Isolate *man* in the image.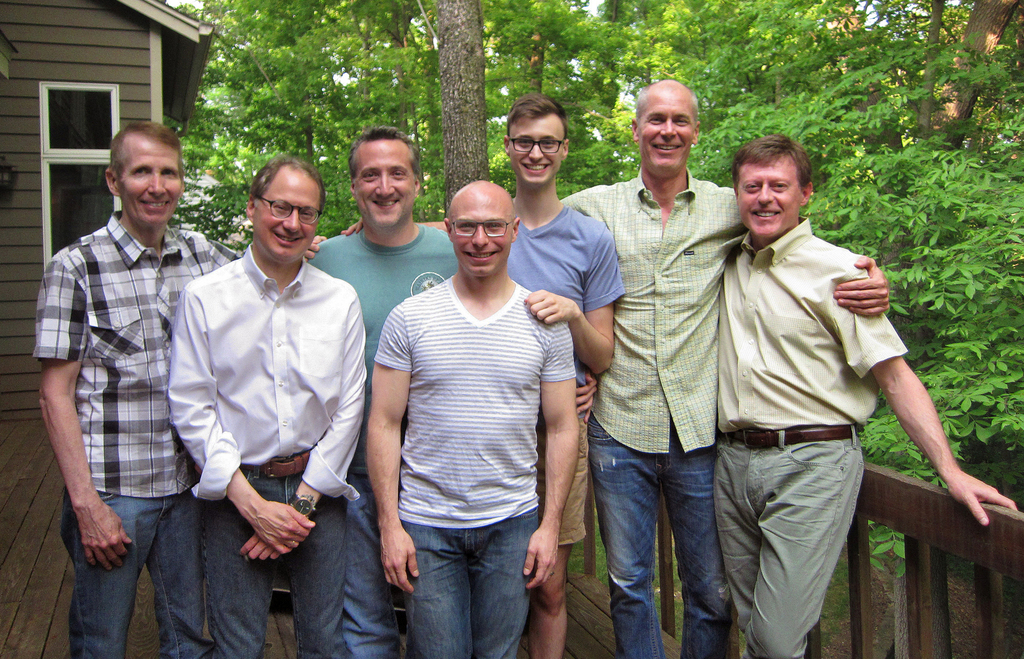
Isolated region: (159, 154, 369, 658).
